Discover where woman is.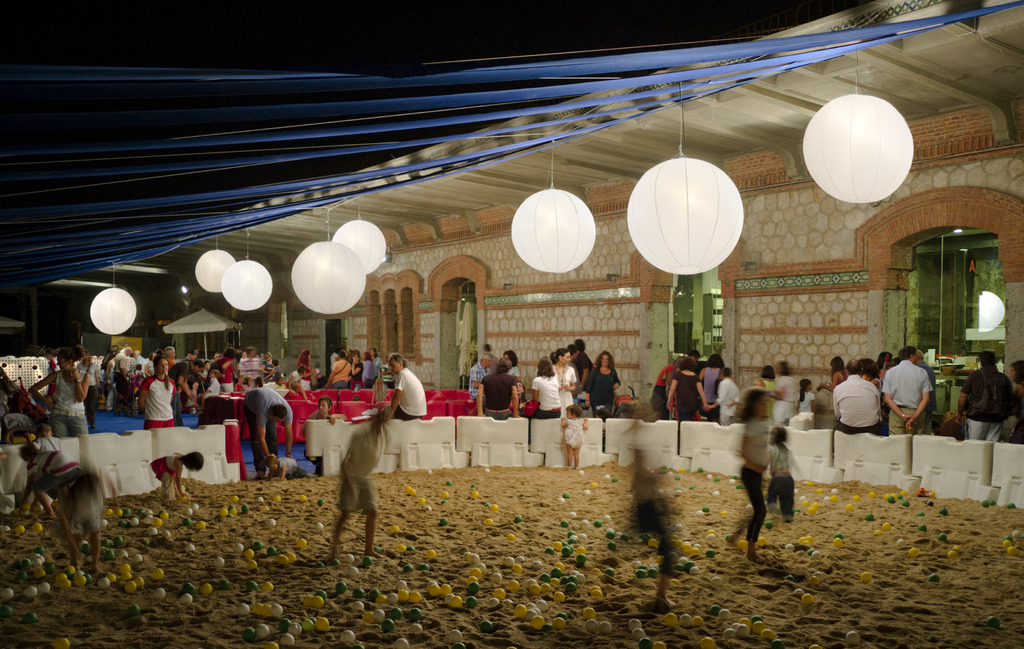
Discovered at 667/360/707/422.
